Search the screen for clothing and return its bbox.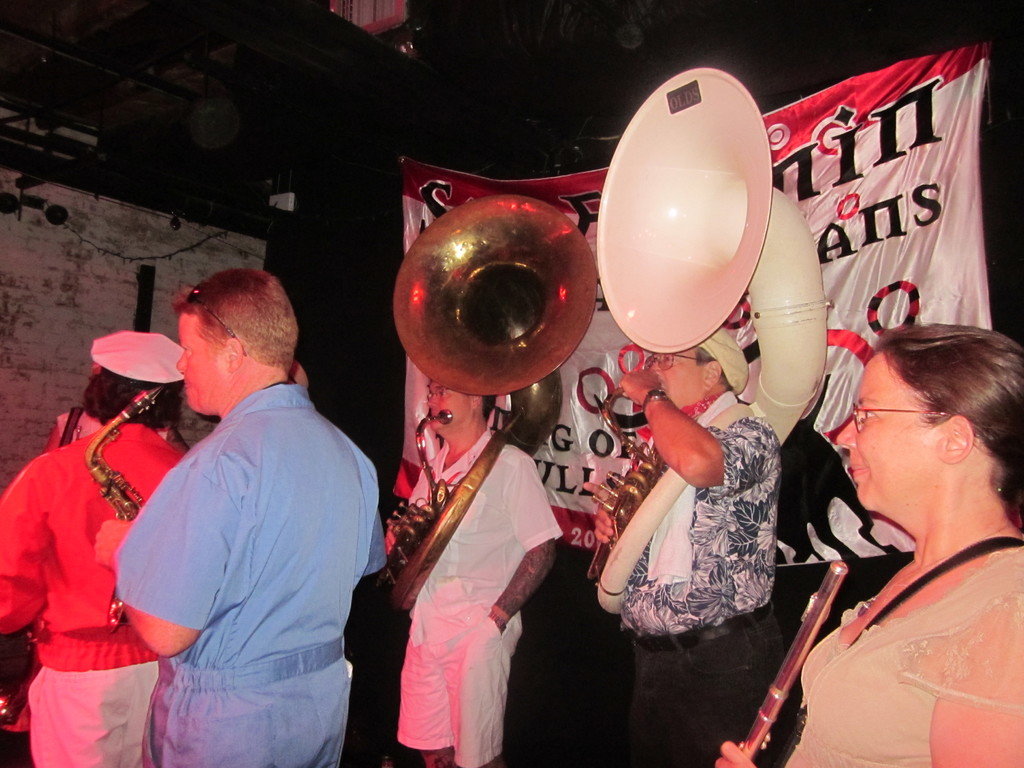
Found: x1=0, y1=412, x2=183, y2=767.
